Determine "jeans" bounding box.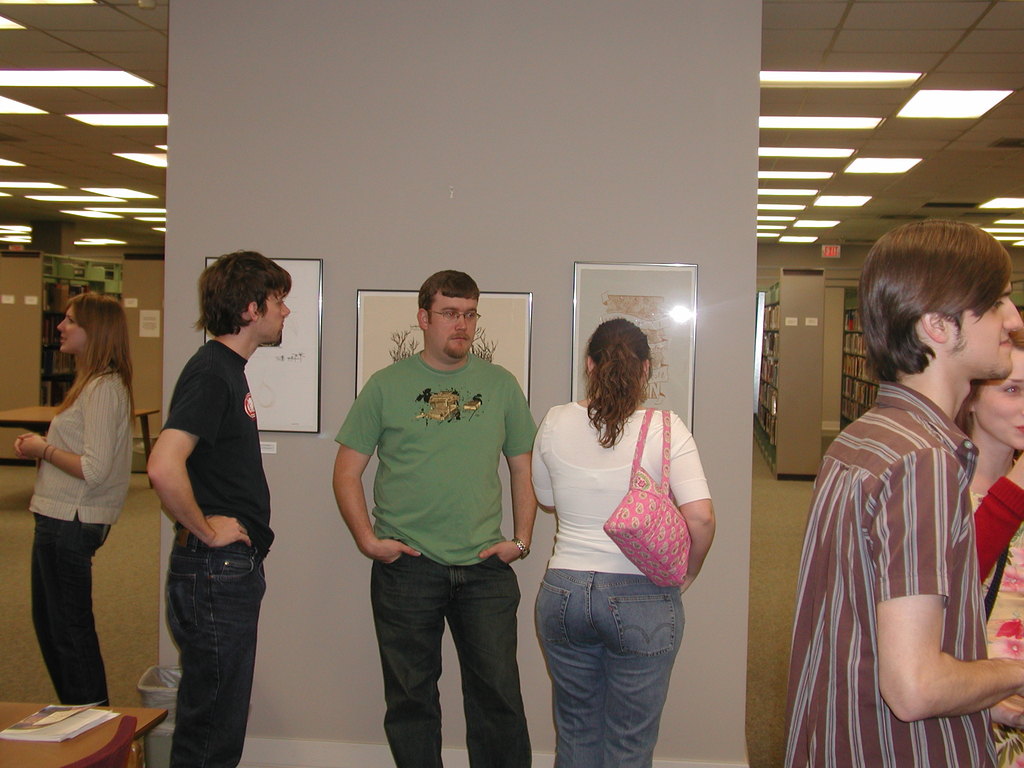
Determined: 372:554:533:767.
